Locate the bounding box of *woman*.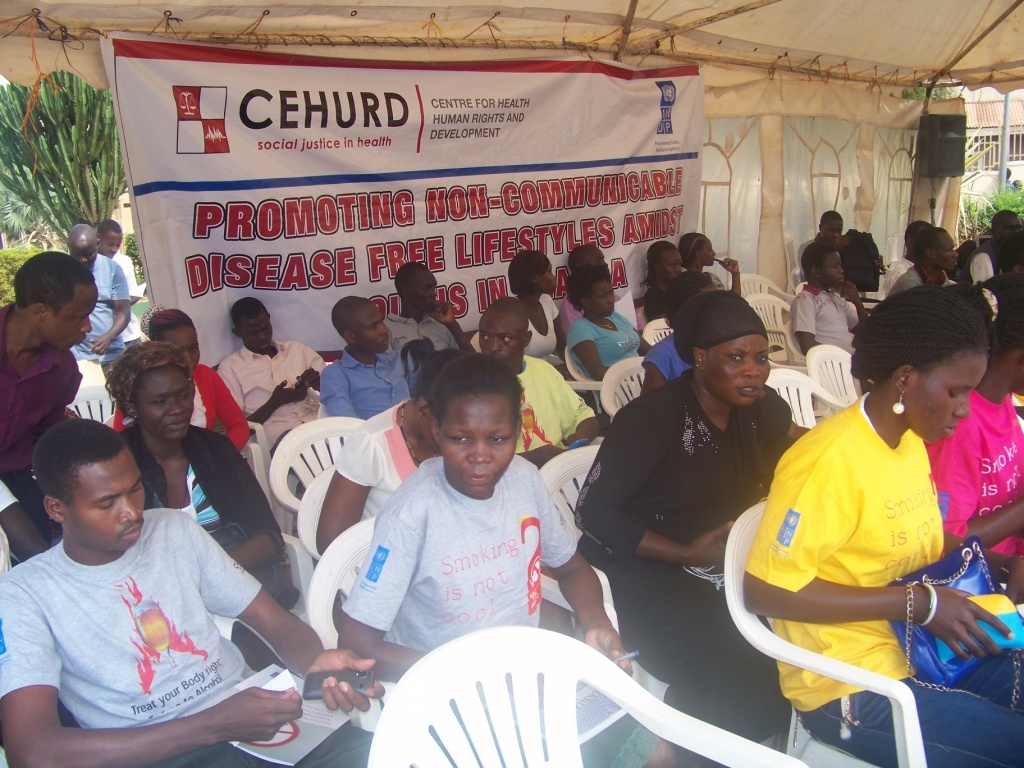
Bounding box: [633,238,694,304].
